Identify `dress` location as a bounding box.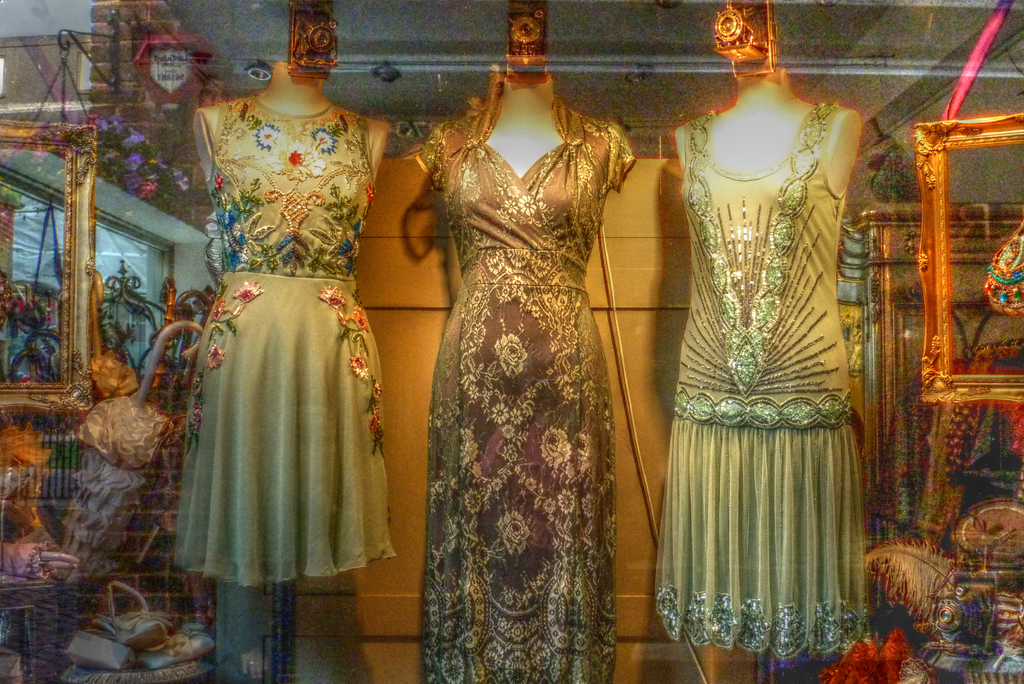
<bbox>170, 95, 399, 589</bbox>.
